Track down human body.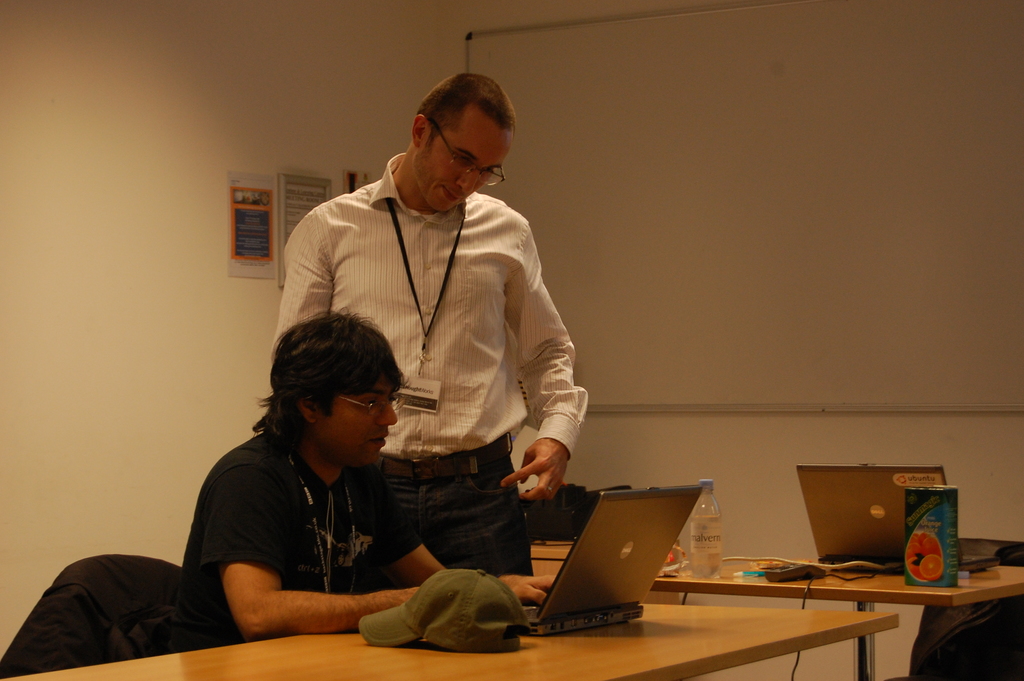
Tracked to locate(289, 94, 584, 612).
